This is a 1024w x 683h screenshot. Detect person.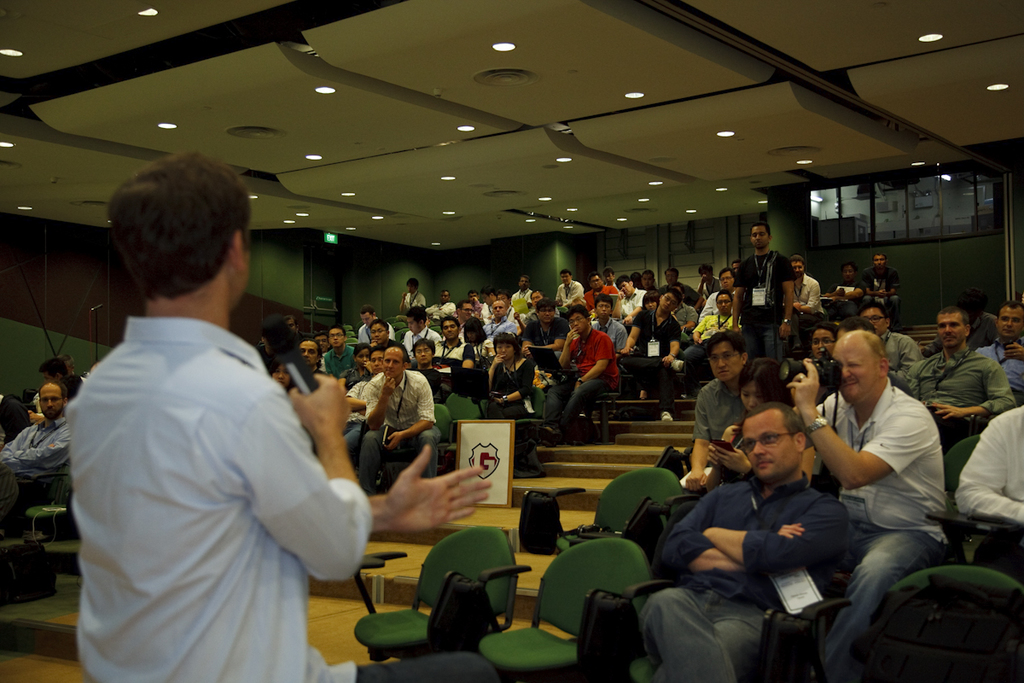
bbox=[67, 147, 487, 680].
